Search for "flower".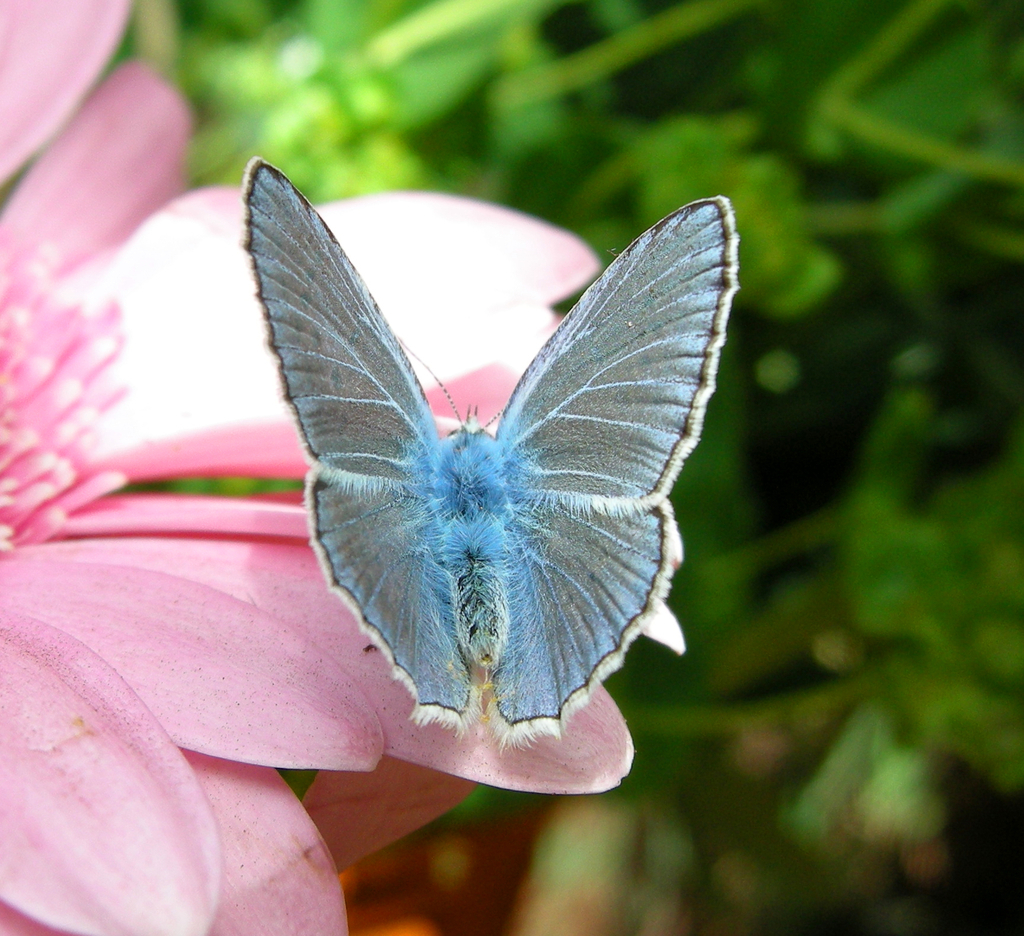
Found at box(0, 0, 684, 935).
